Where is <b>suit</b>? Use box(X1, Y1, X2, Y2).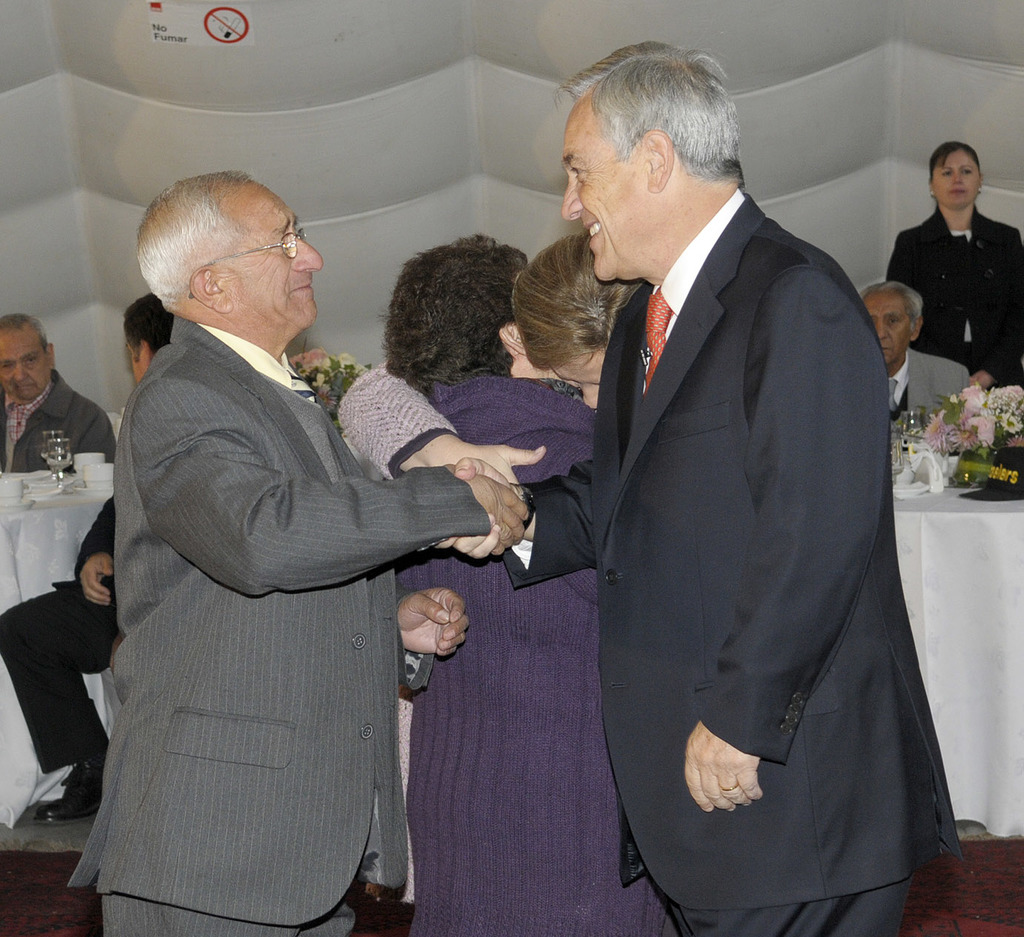
box(84, 169, 493, 936).
